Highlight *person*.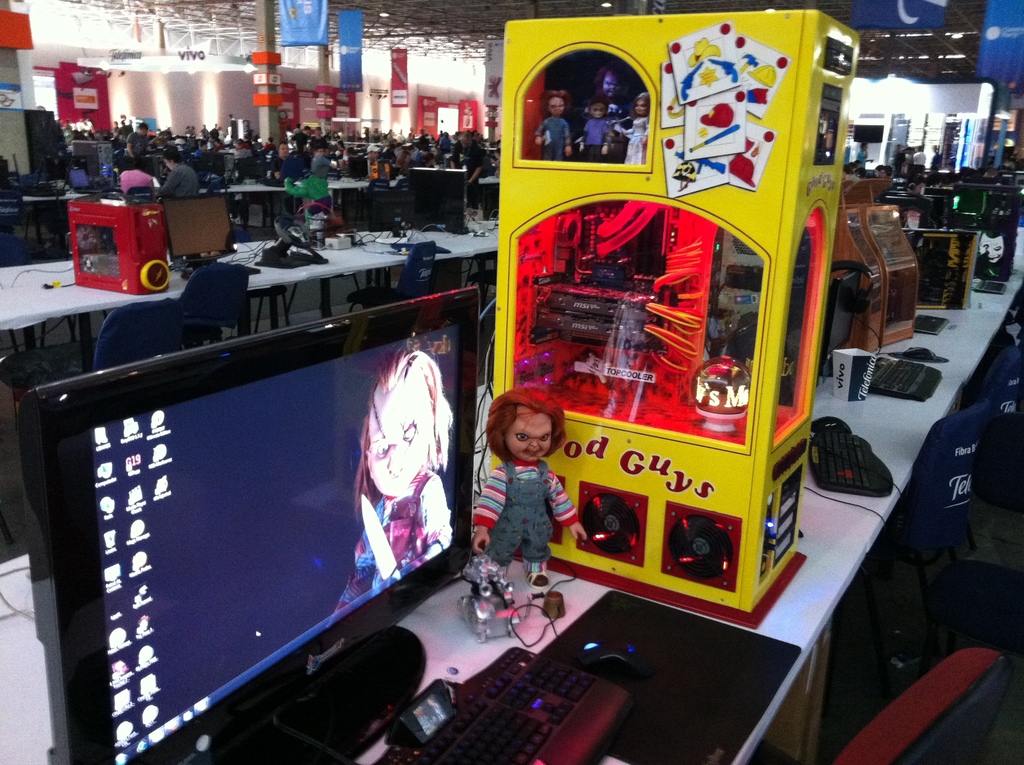
Highlighted region: 479:383:576:610.
